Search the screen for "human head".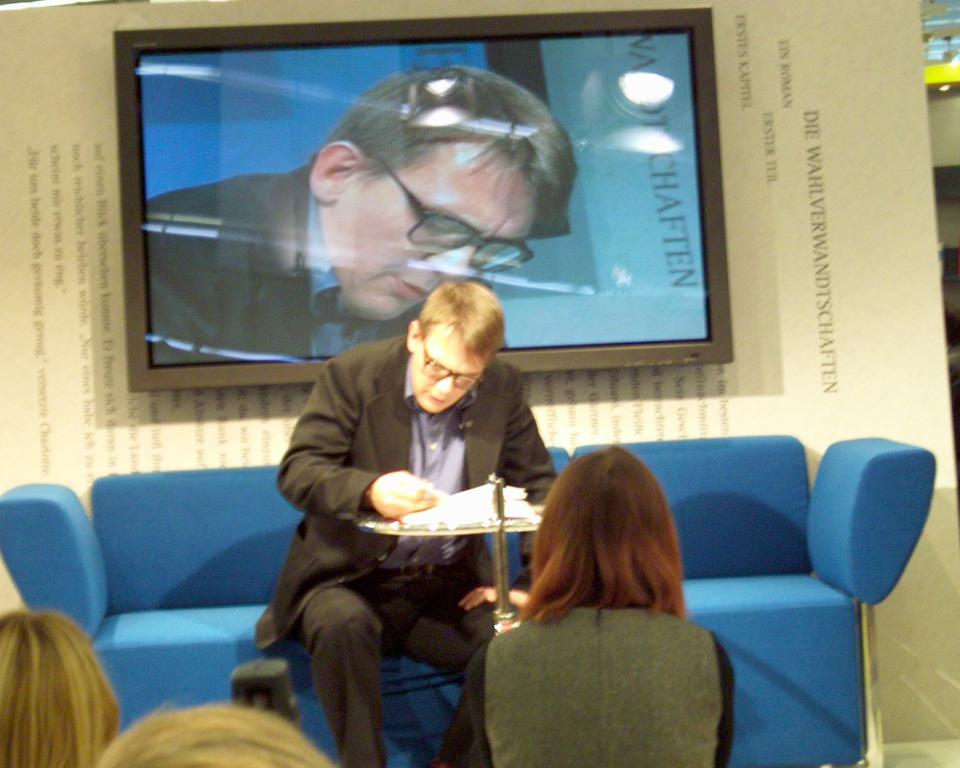
Found at Rect(542, 449, 671, 598).
